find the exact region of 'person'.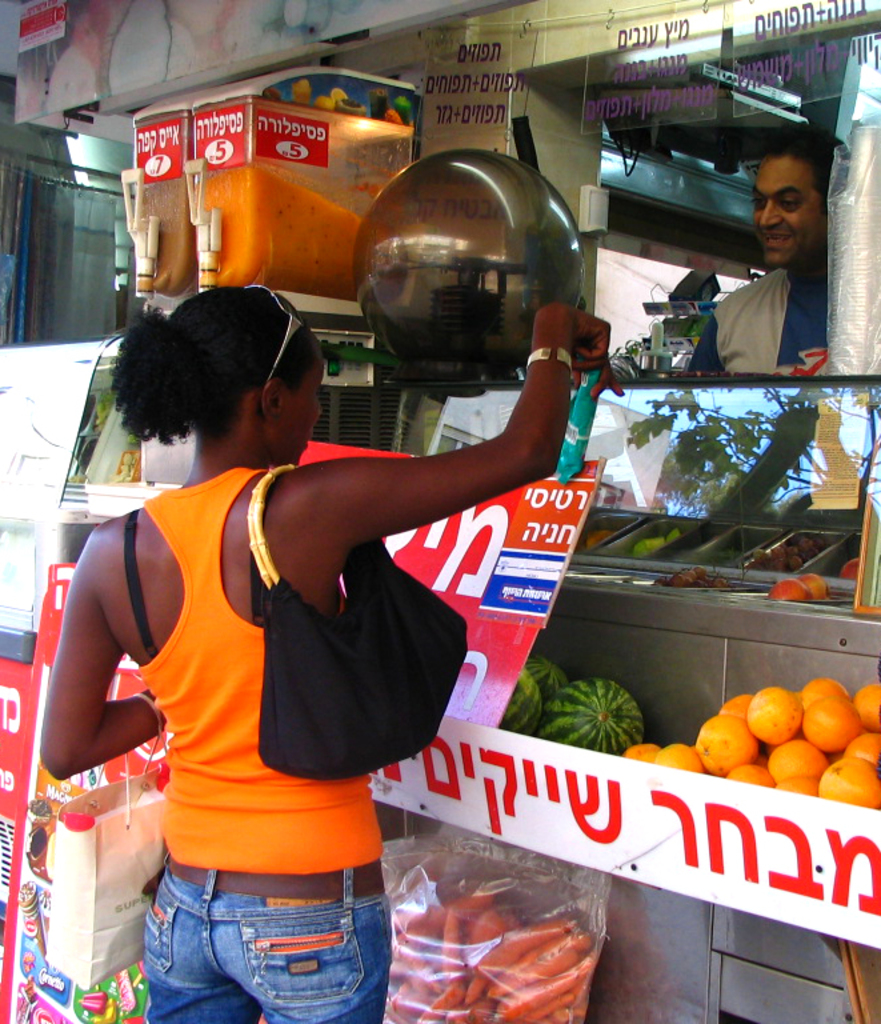
Exact region: select_region(688, 124, 829, 368).
